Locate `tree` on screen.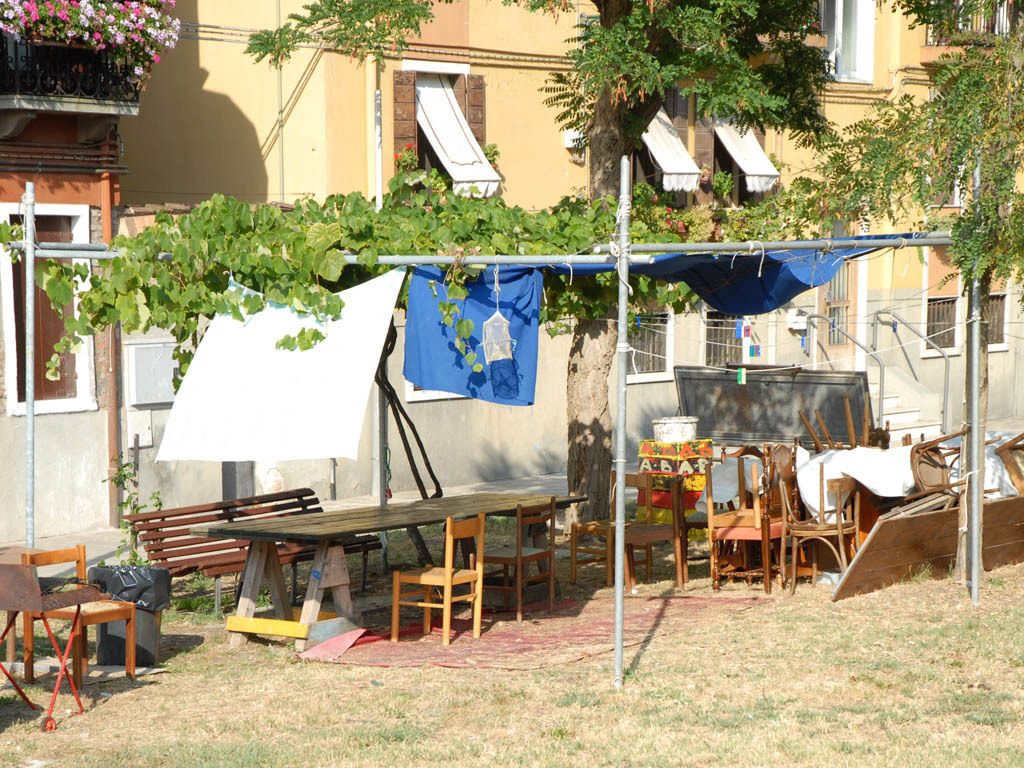
On screen at BBox(236, 0, 839, 234).
